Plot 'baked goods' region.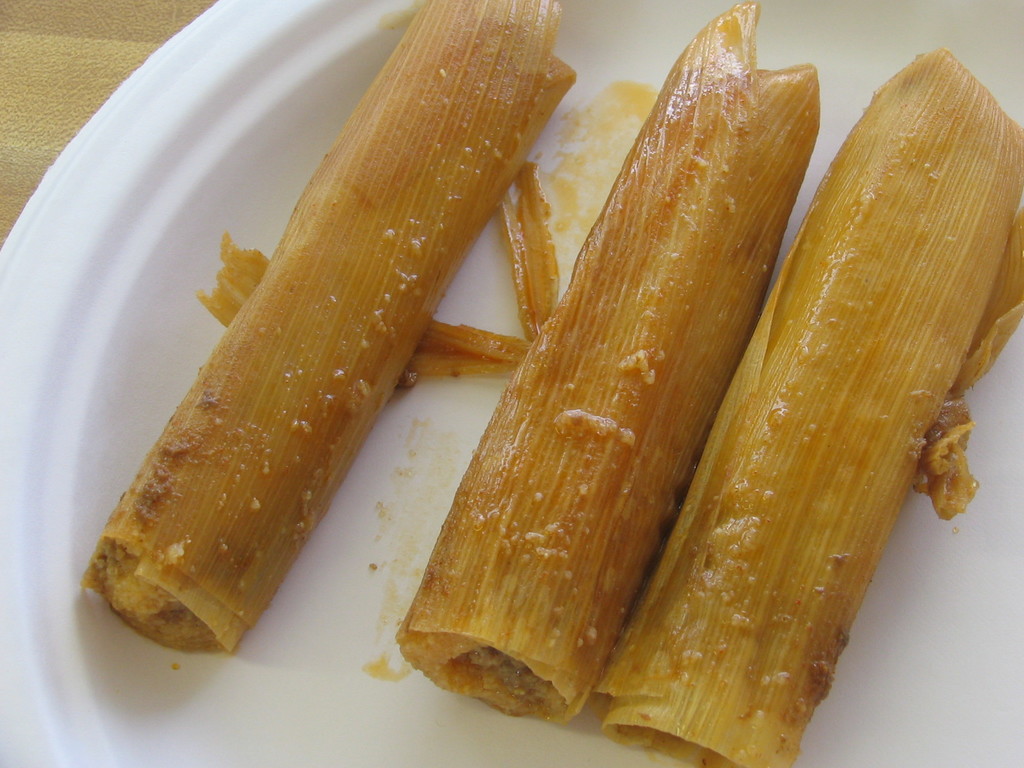
Plotted at bbox=(591, 49, 1023, 767).
